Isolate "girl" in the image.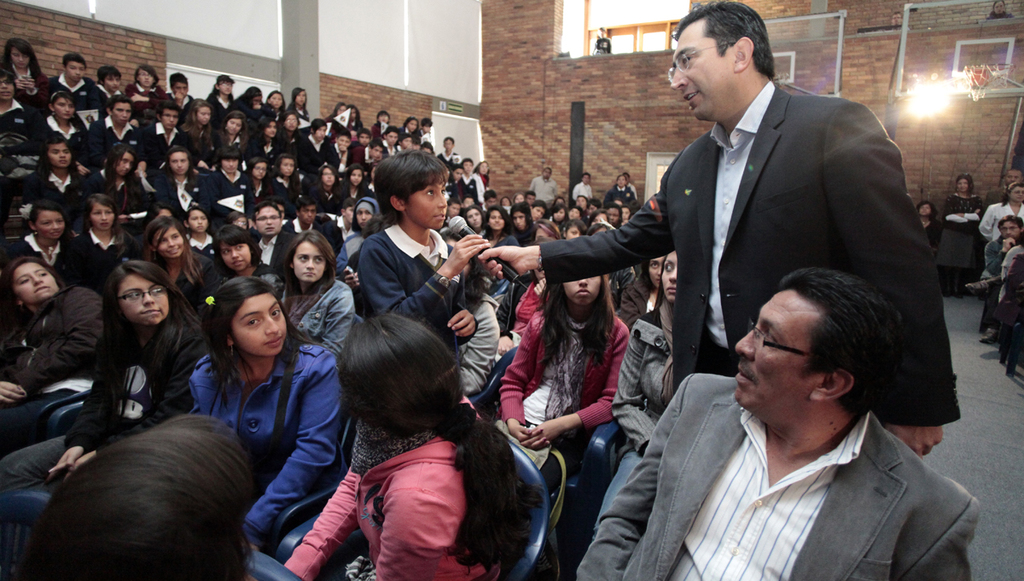
Isolated region: box(207, 113, 245, 152).
